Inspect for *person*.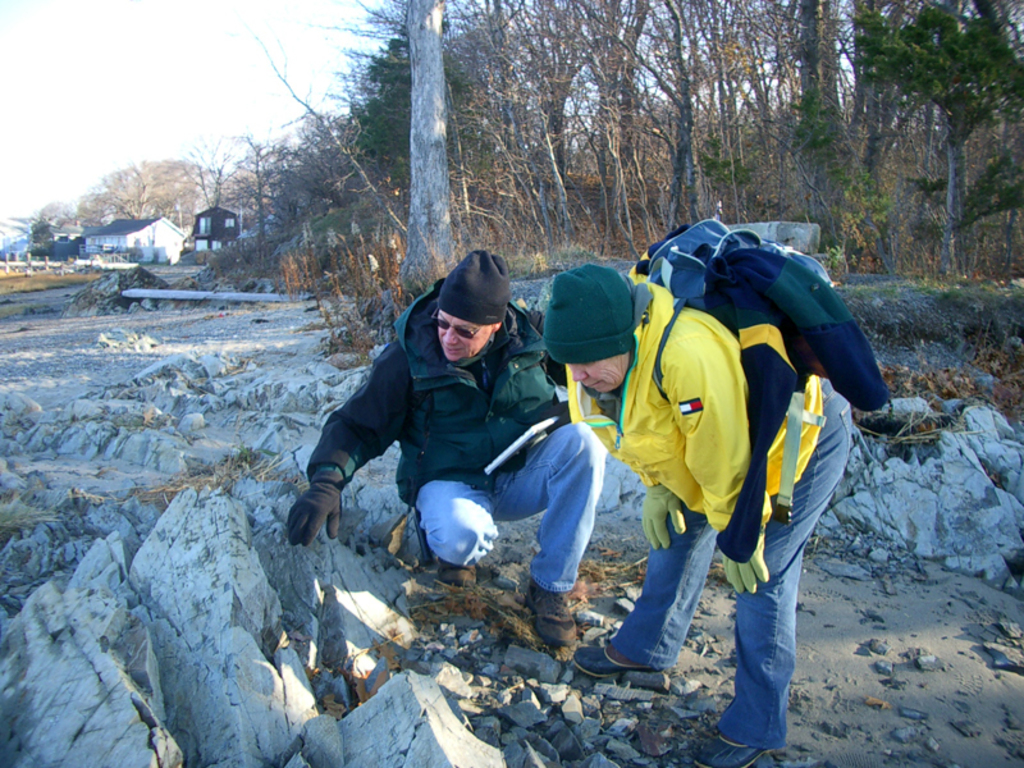
Inspection: [x1=539, y1=219, x2=858, y2=767].
